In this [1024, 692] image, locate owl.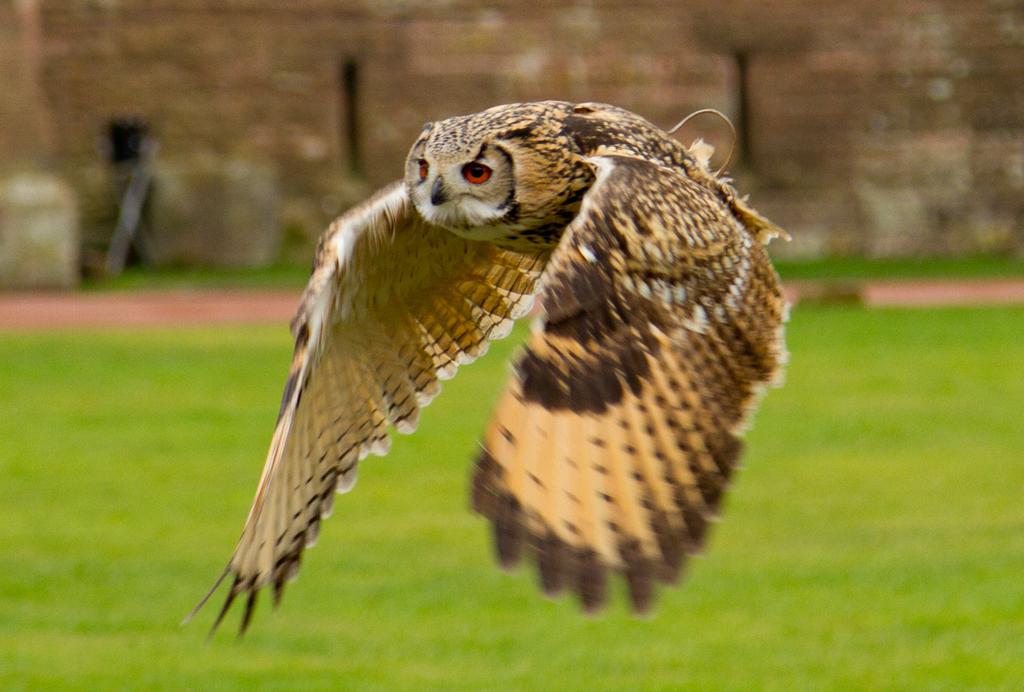
Bounding box: select_region(183, 96, 796, 643).
